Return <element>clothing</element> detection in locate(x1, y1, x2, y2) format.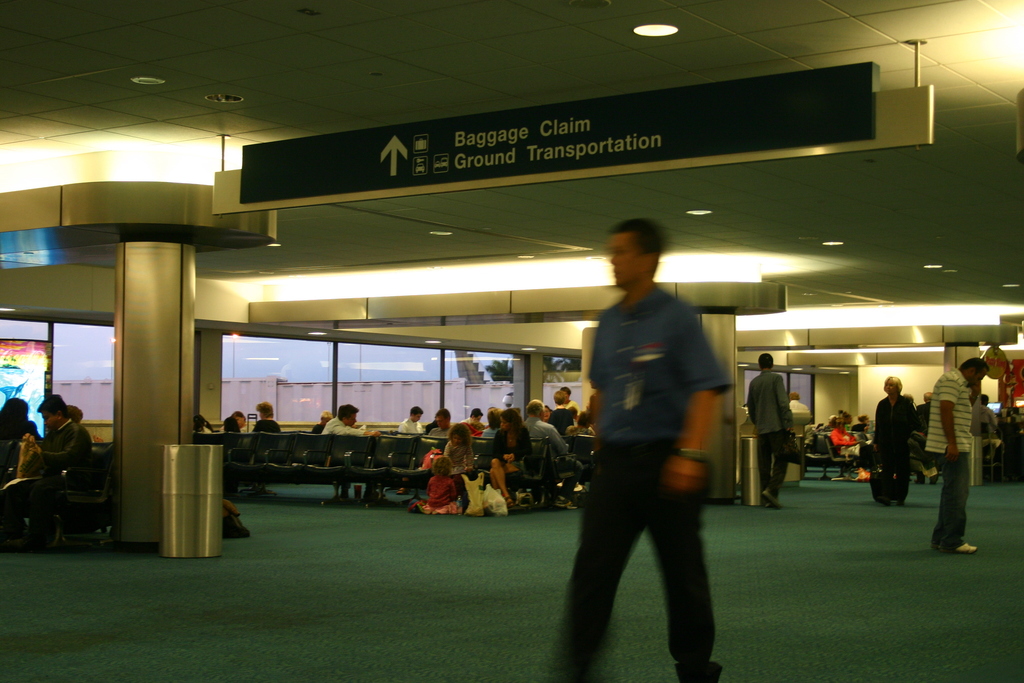
locate(401, 413, 427, 432).
